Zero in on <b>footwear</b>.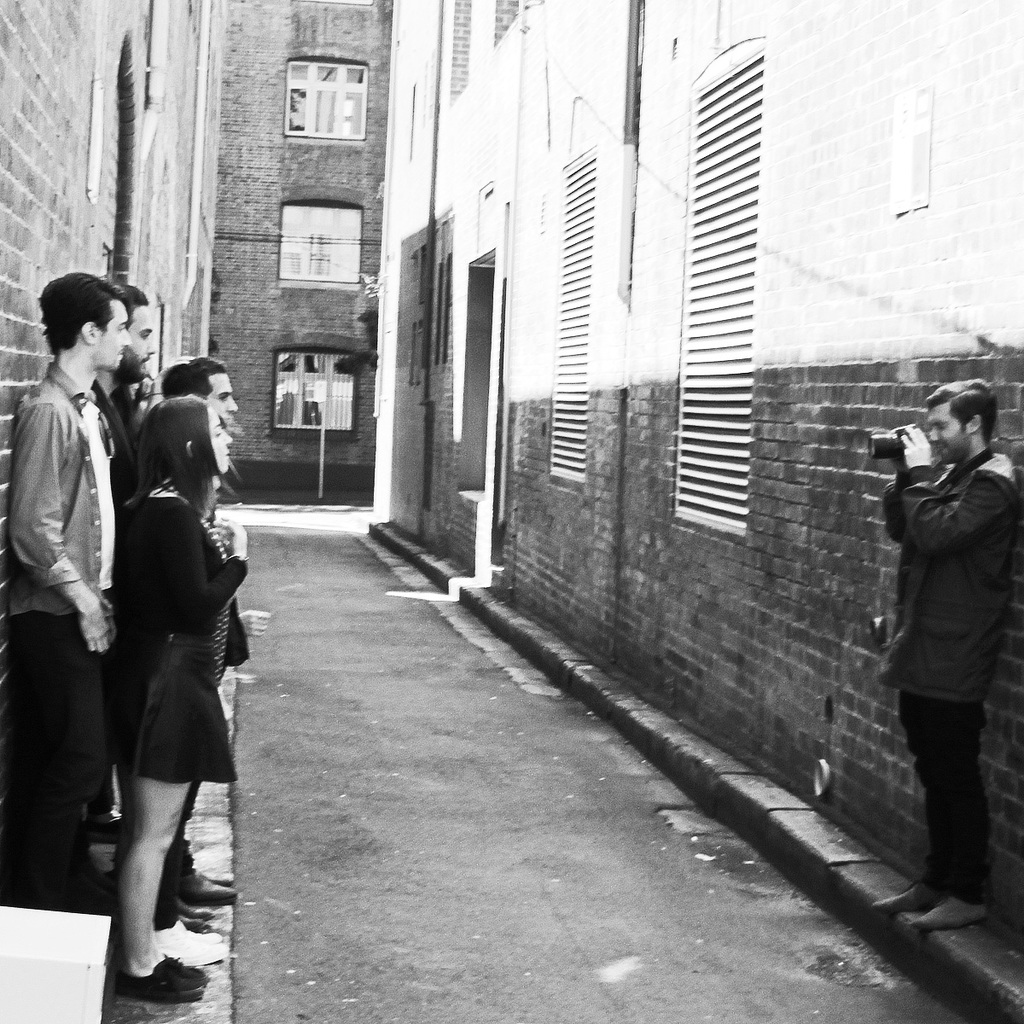
Zeroed in: 177:876:237:905.
